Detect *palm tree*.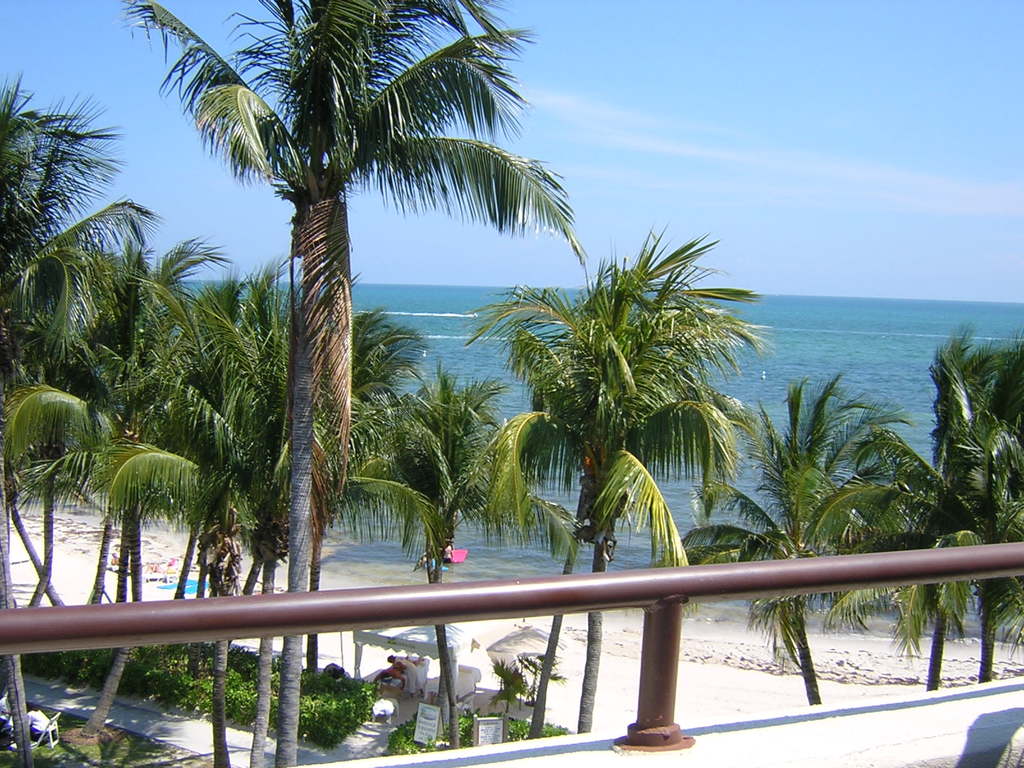
Detected at 848,449,972,671.
